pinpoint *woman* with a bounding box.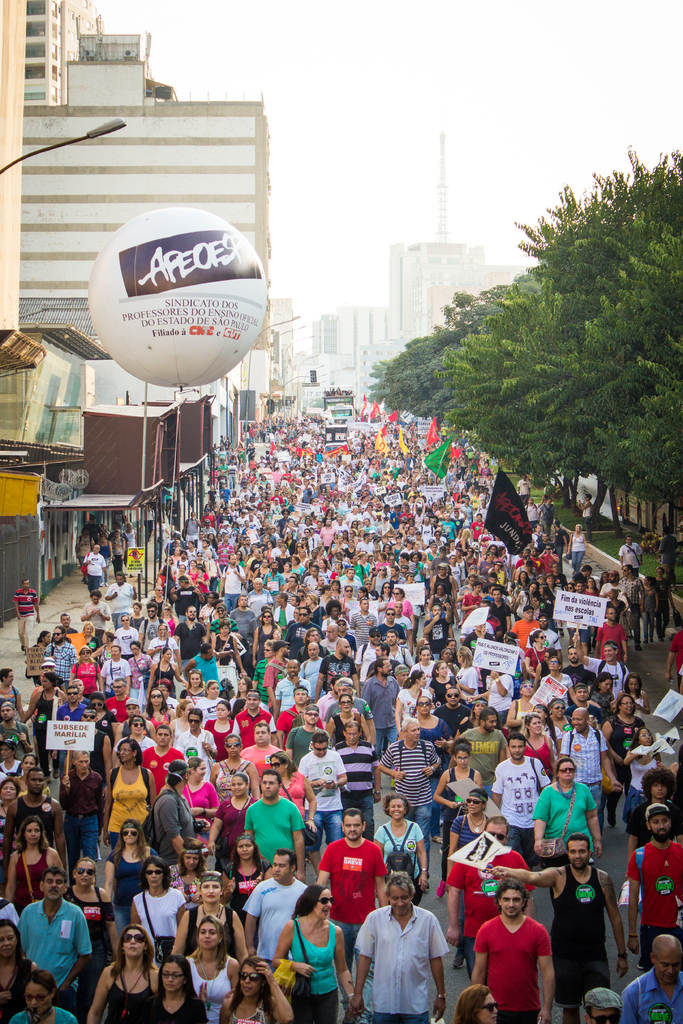
region(410, 695, 452, 744).
